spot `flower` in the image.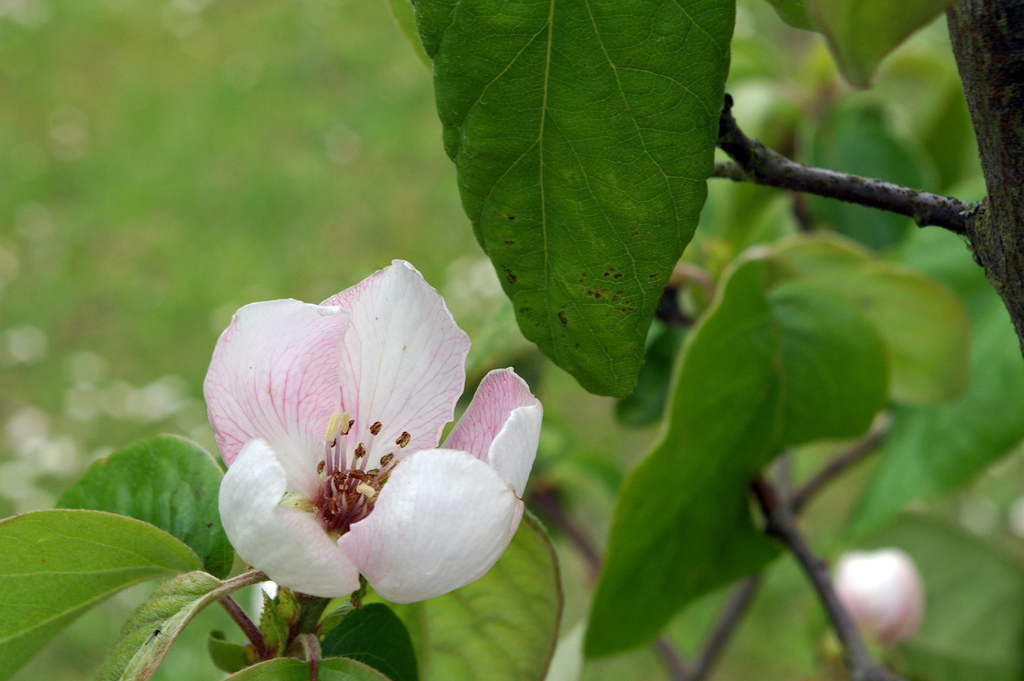
`flower` found at Rect(196, 261, 547, 642).
